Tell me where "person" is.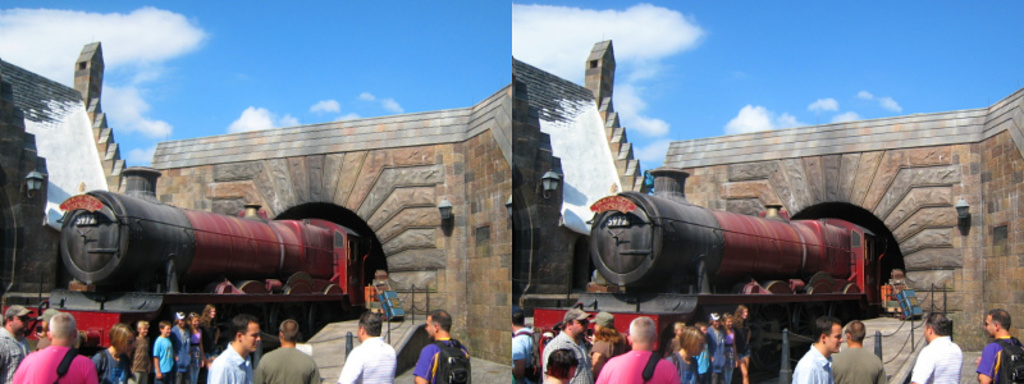
"person" is at locate(411, 306, 463, 383).
